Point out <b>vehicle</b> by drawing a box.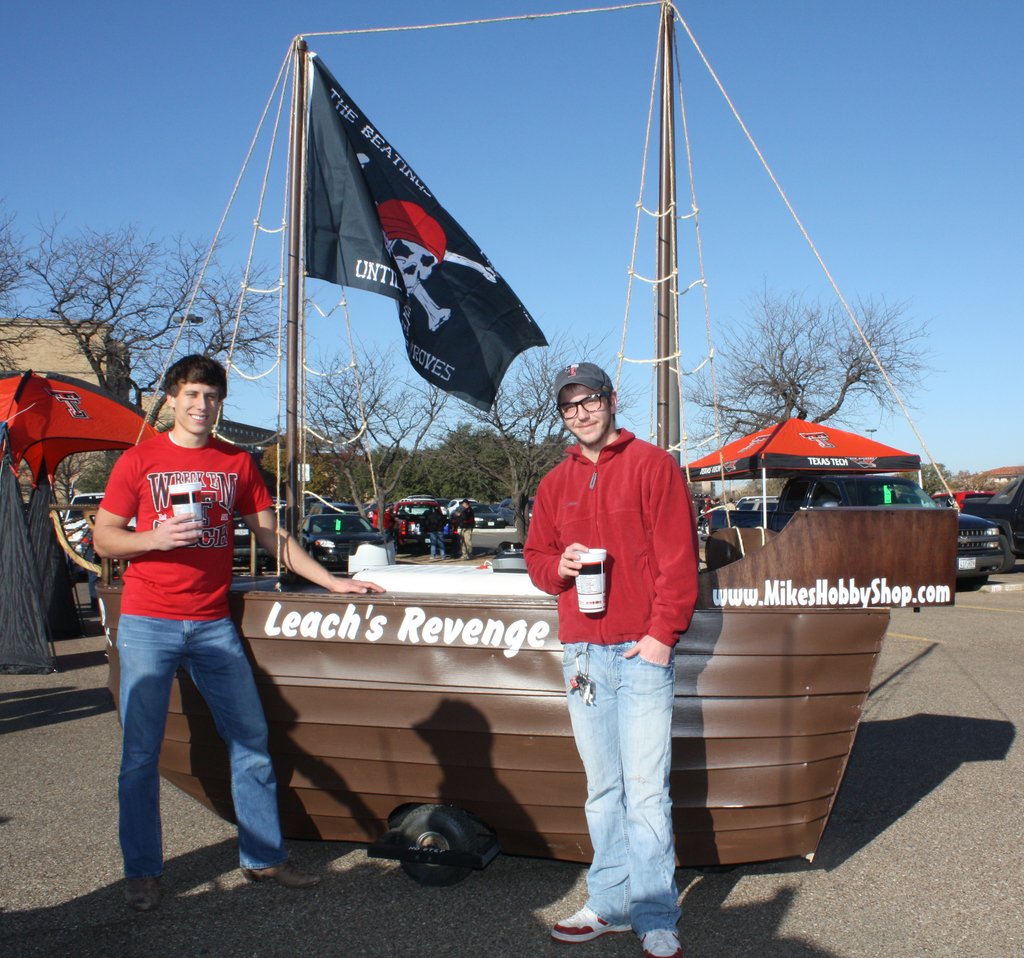
bbox=(927, 488, 995, 507).
